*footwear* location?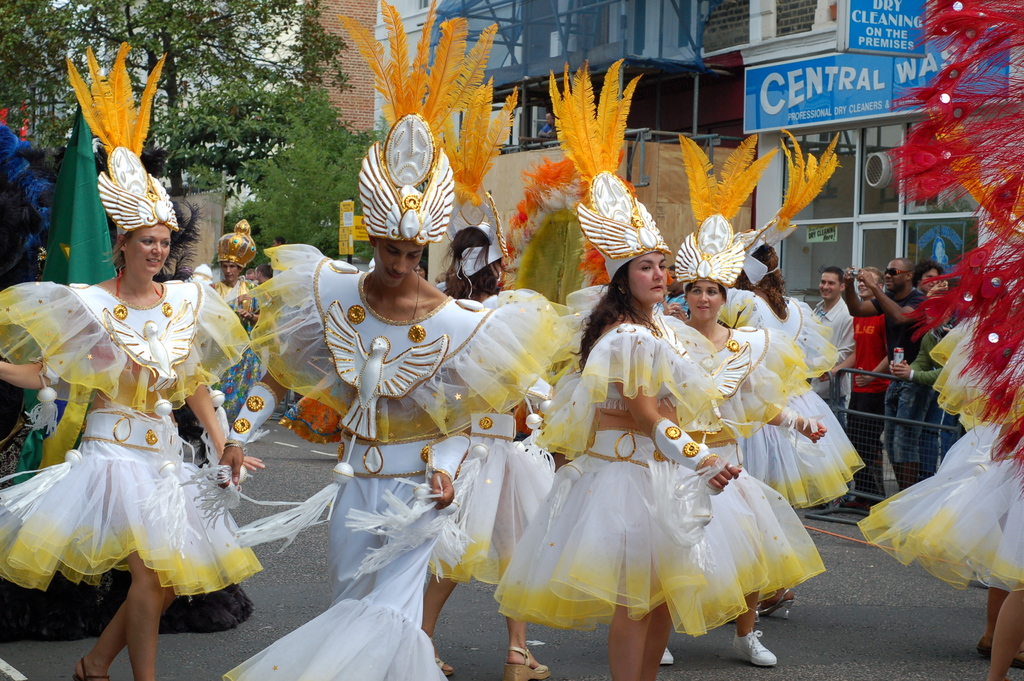
[x1=844, y1=498, x2=874, y2=509]
